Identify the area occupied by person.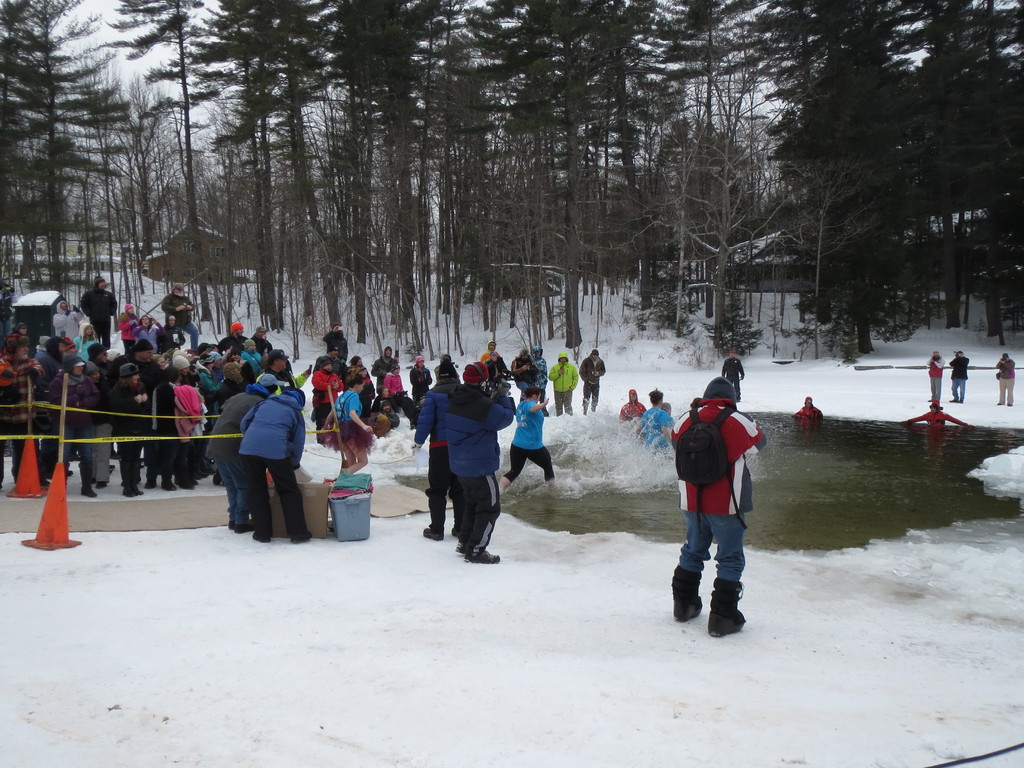
Area: BBox(673, 345, 764, 633).
